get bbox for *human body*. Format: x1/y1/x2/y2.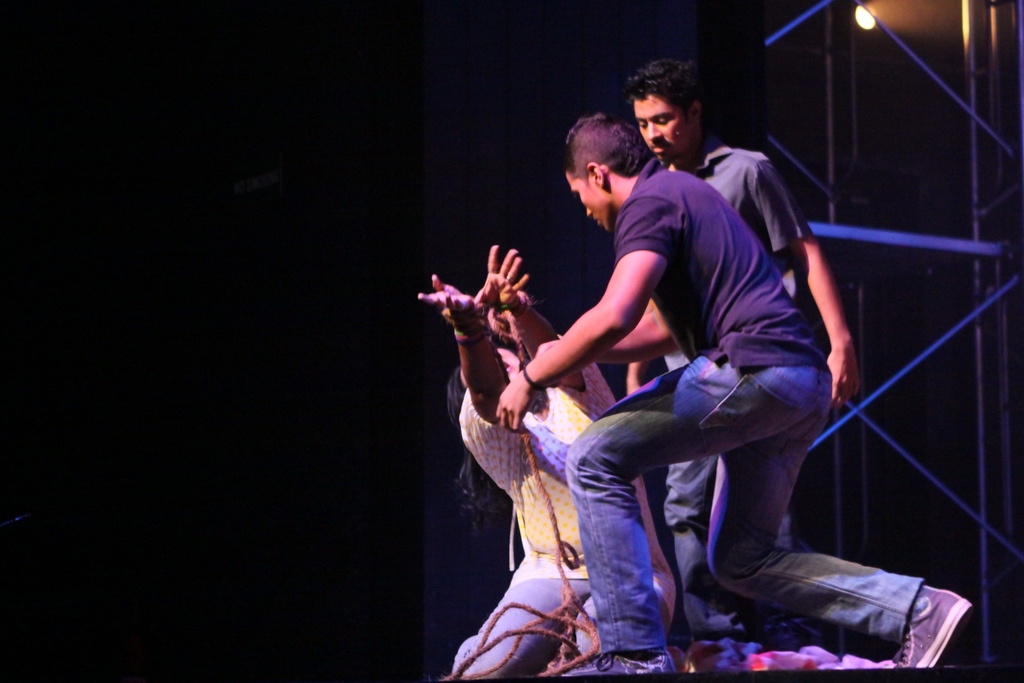
499/114/979/682.
